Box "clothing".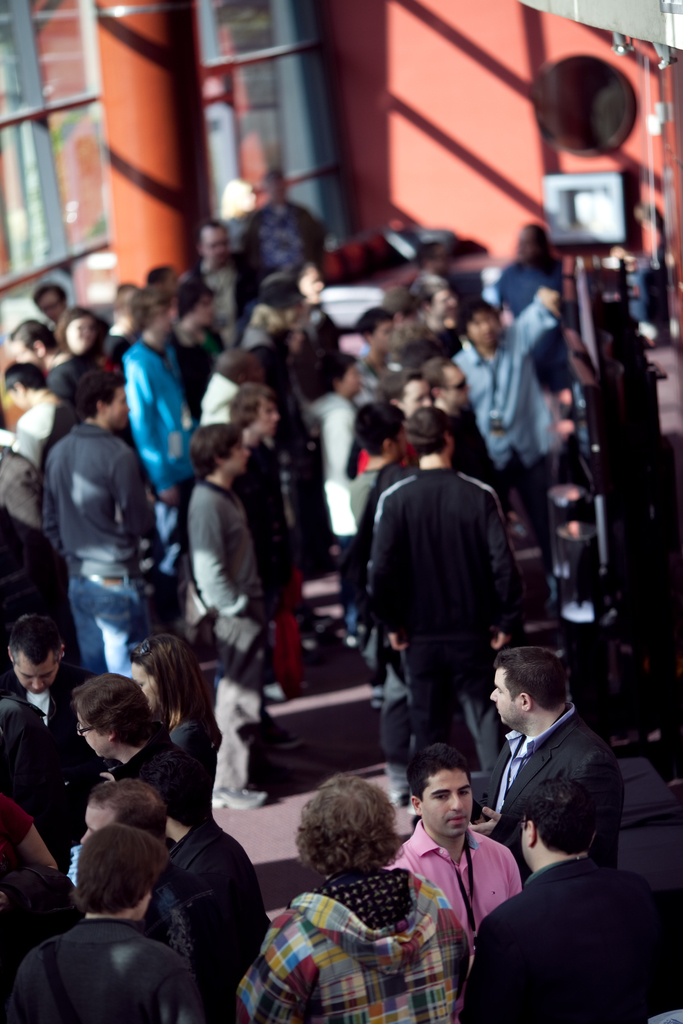
bbox(234, 852, 476, 1023).
